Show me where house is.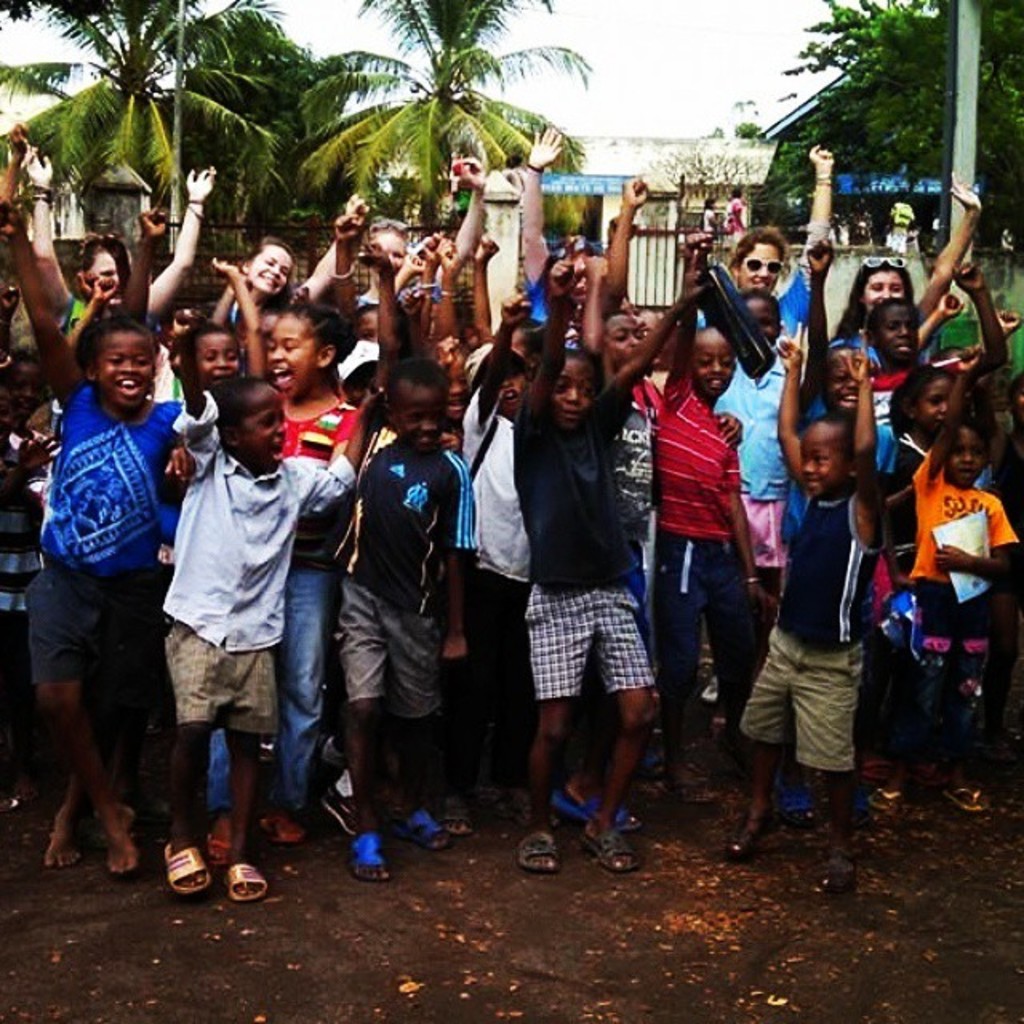
house is at rect(613, 178, 694, 310).
